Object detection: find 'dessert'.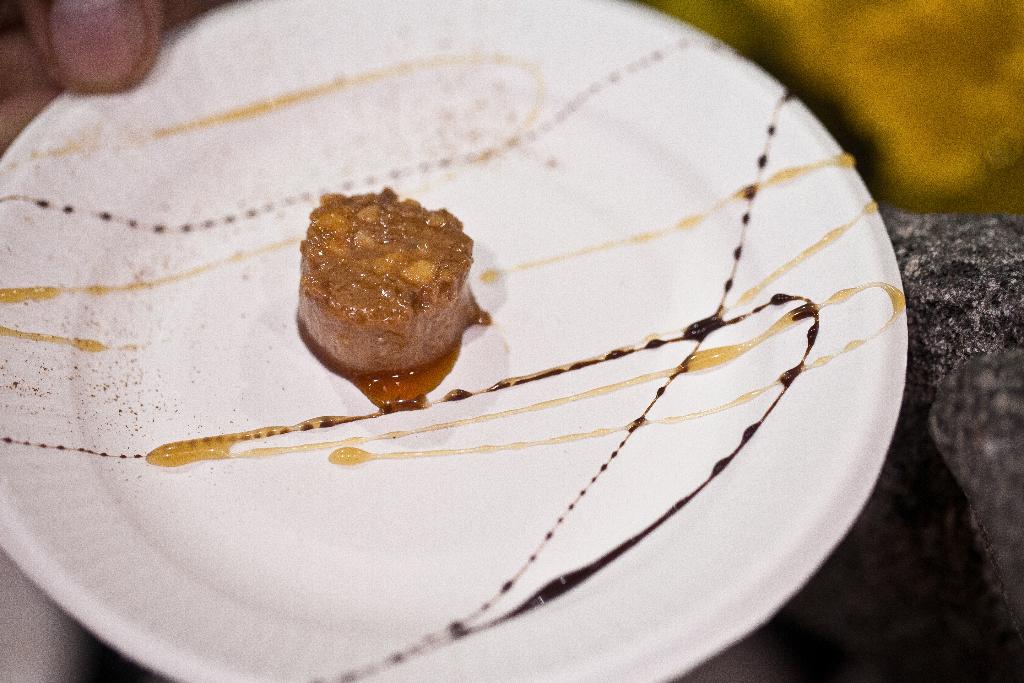
bbox=[290, 206, 489, 406].
